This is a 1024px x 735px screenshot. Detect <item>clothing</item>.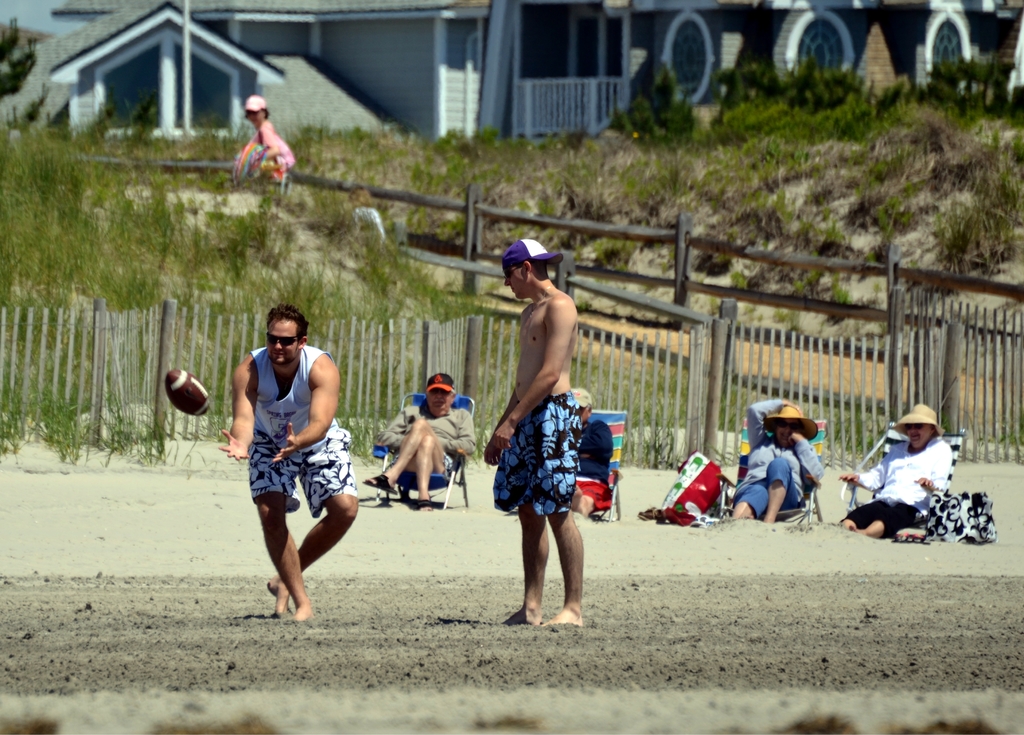
574,412,616,506.
